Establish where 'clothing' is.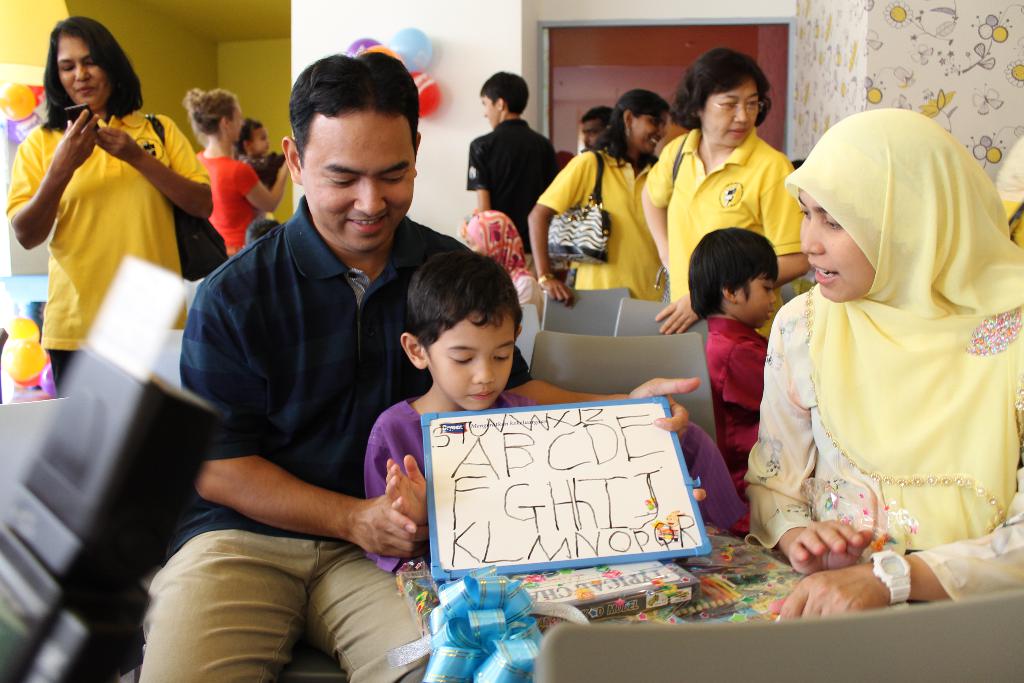
Established at bbox=(528, 146, 659, 304).
